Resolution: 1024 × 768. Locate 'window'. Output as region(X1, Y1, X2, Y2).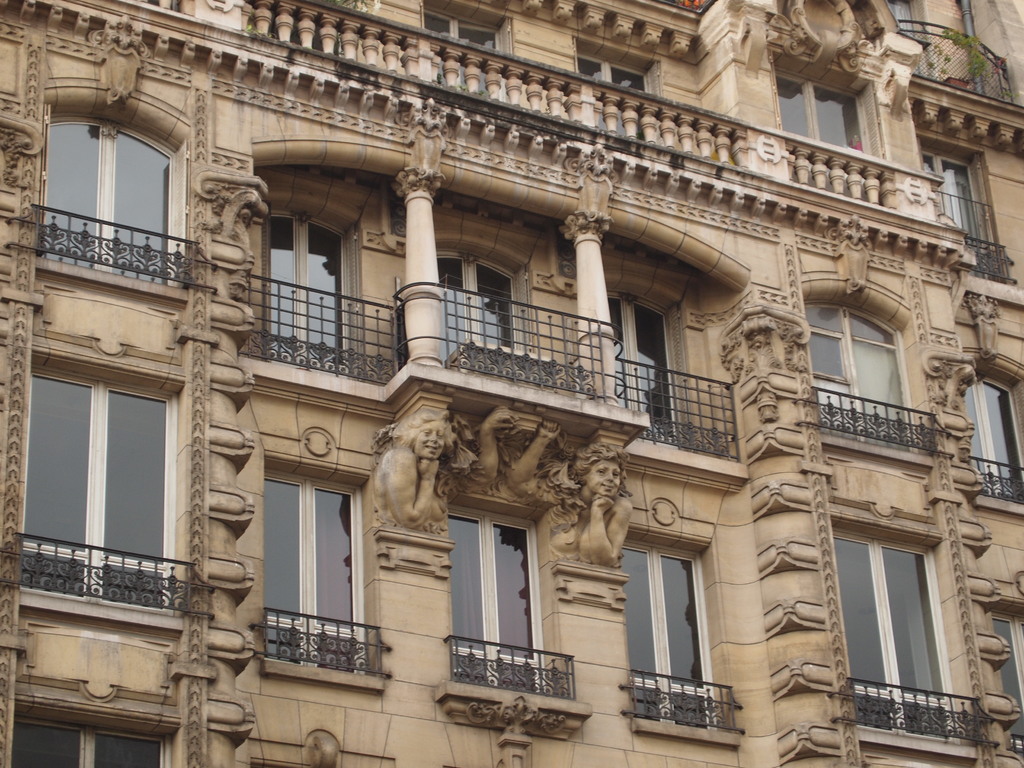
region(964, 378, 1023, 509).
